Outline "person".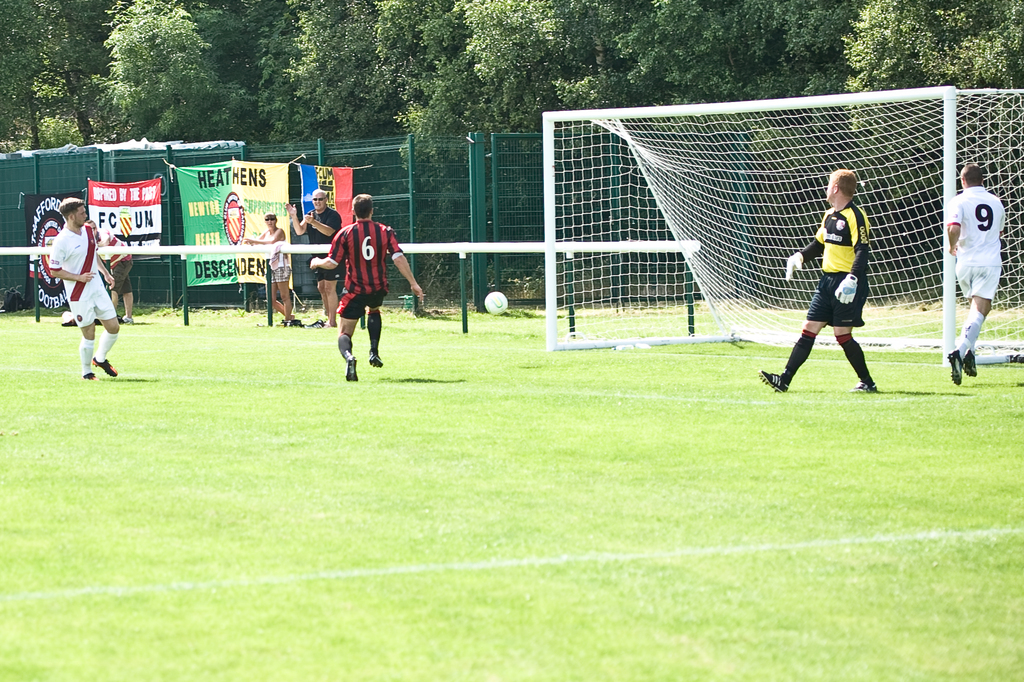
Outline: 241 209 296 325.
